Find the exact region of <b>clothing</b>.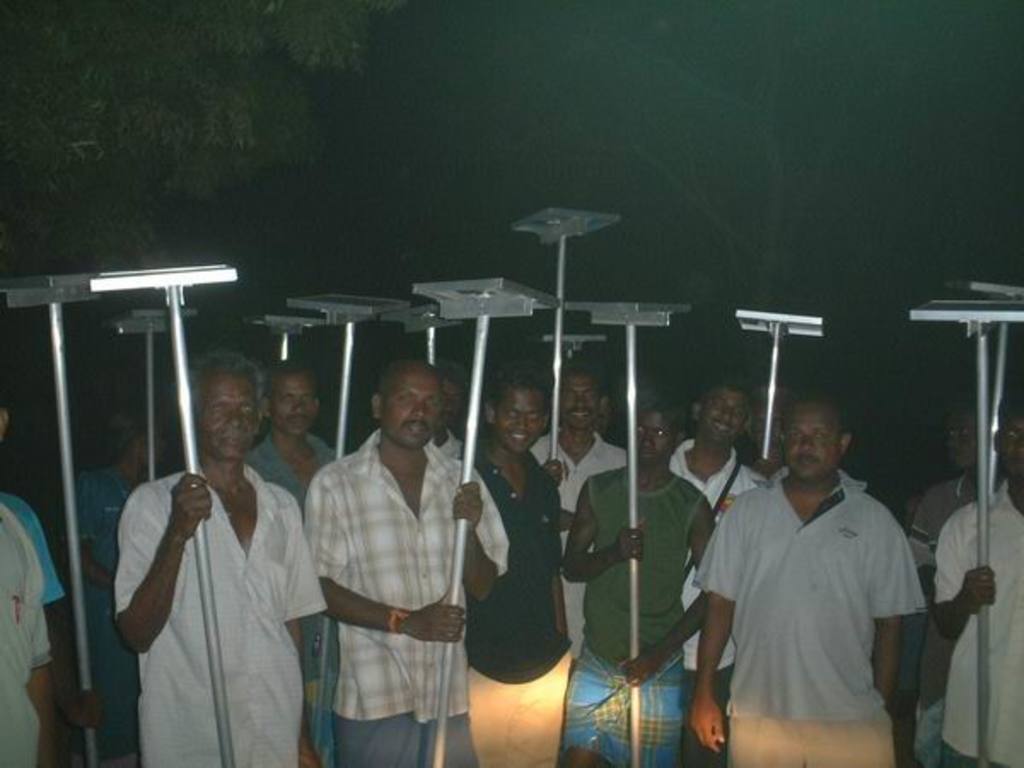
Exact region: 239 422 338 766.
